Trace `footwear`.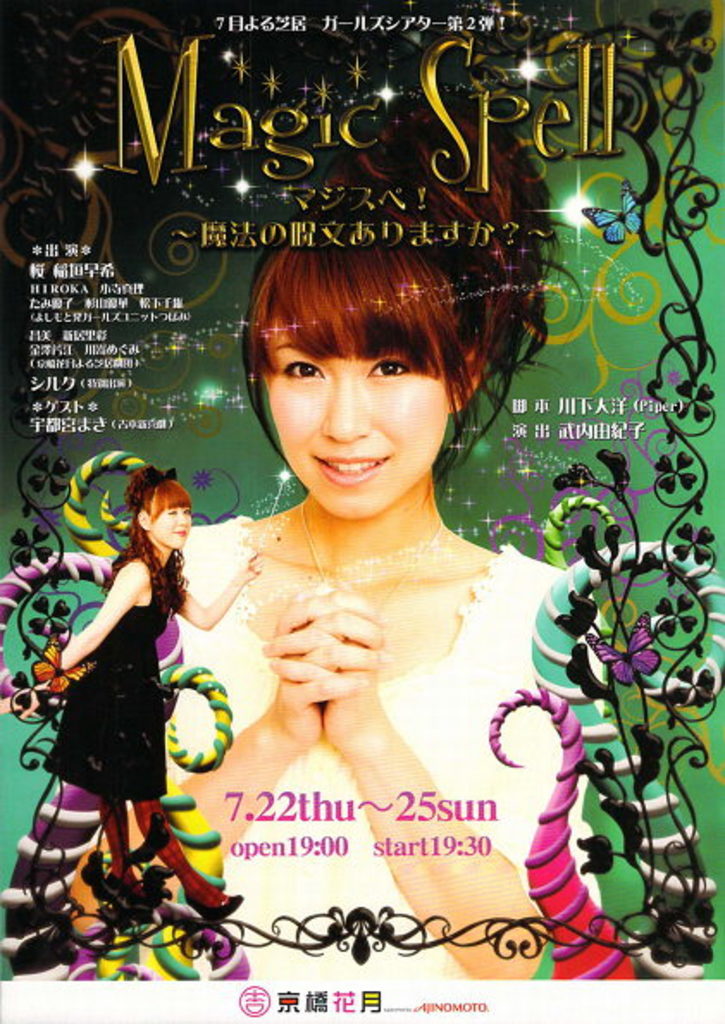
Traced to <box>191,895,239,924</box>.
